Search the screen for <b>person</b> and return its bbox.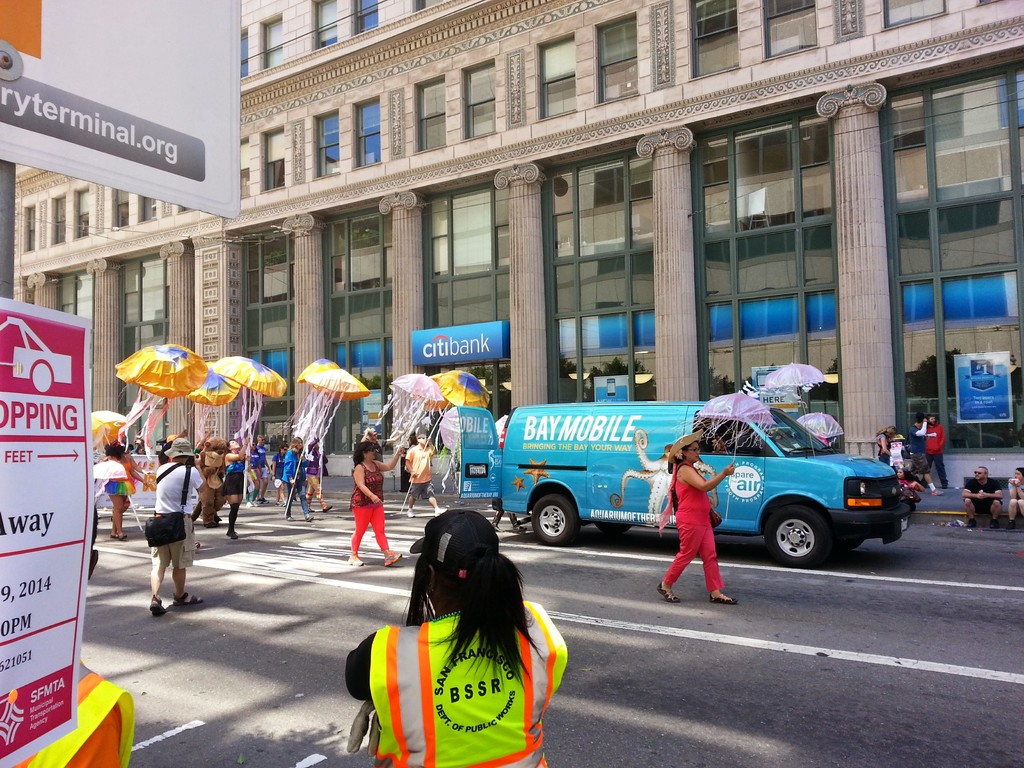
Found: <box>405,430,450,520</box>.
